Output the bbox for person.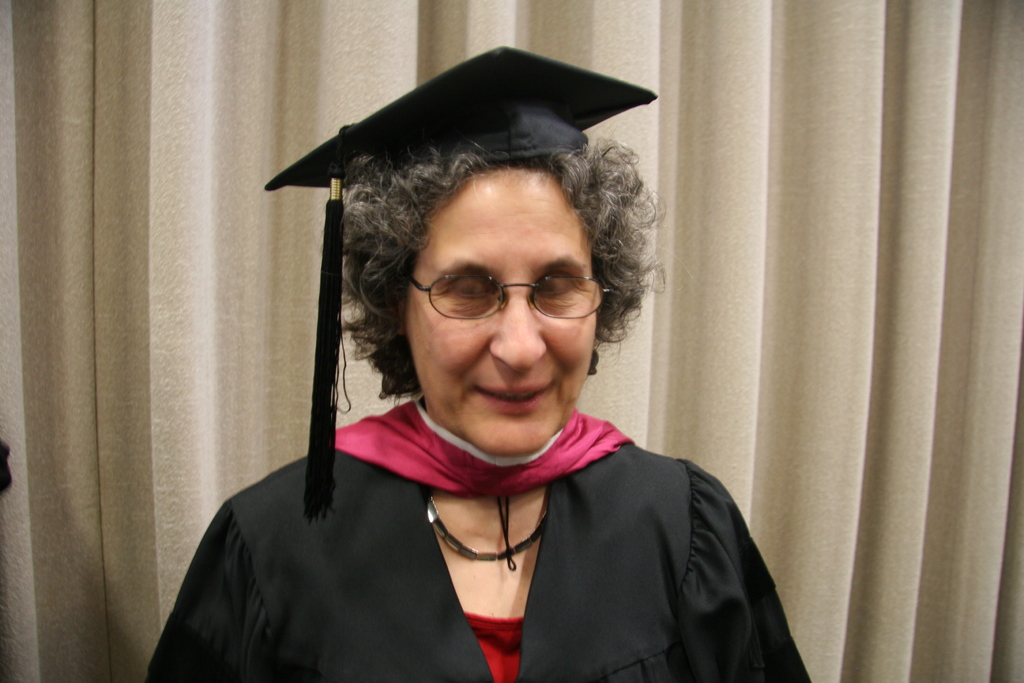
<region>142, 121, 816, 682</region>.
